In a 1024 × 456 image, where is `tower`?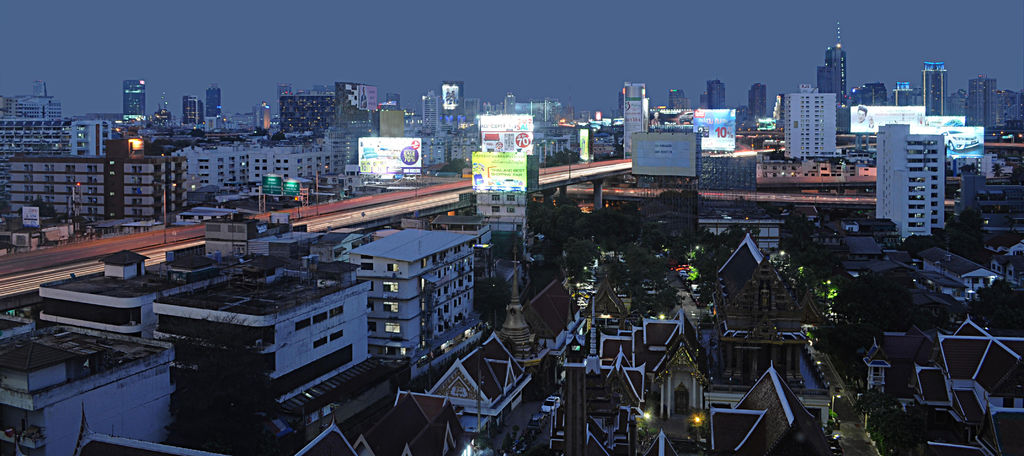
x1=959, y1=76, x2=1005, y2=130.
